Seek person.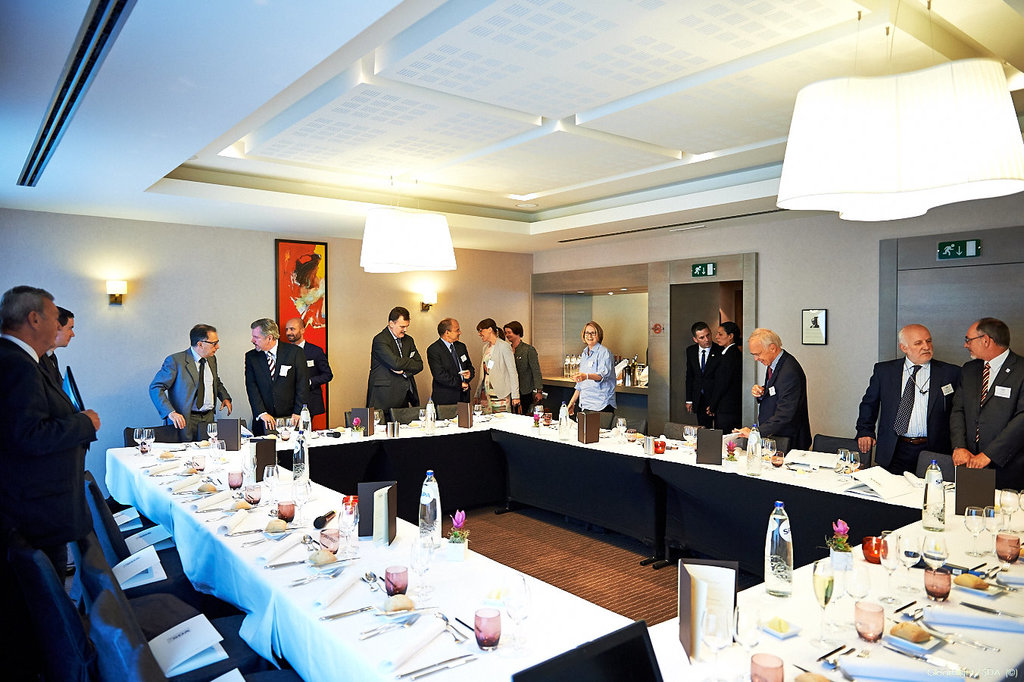
[left=565, top=314, right=620, bottom=430].
